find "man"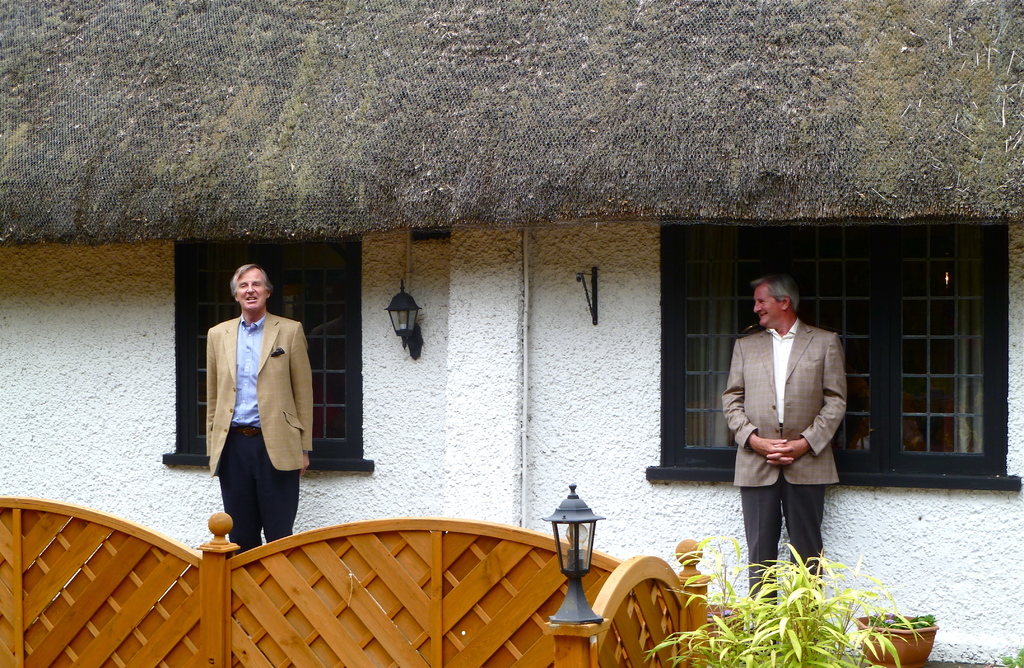
205 263 318 574
